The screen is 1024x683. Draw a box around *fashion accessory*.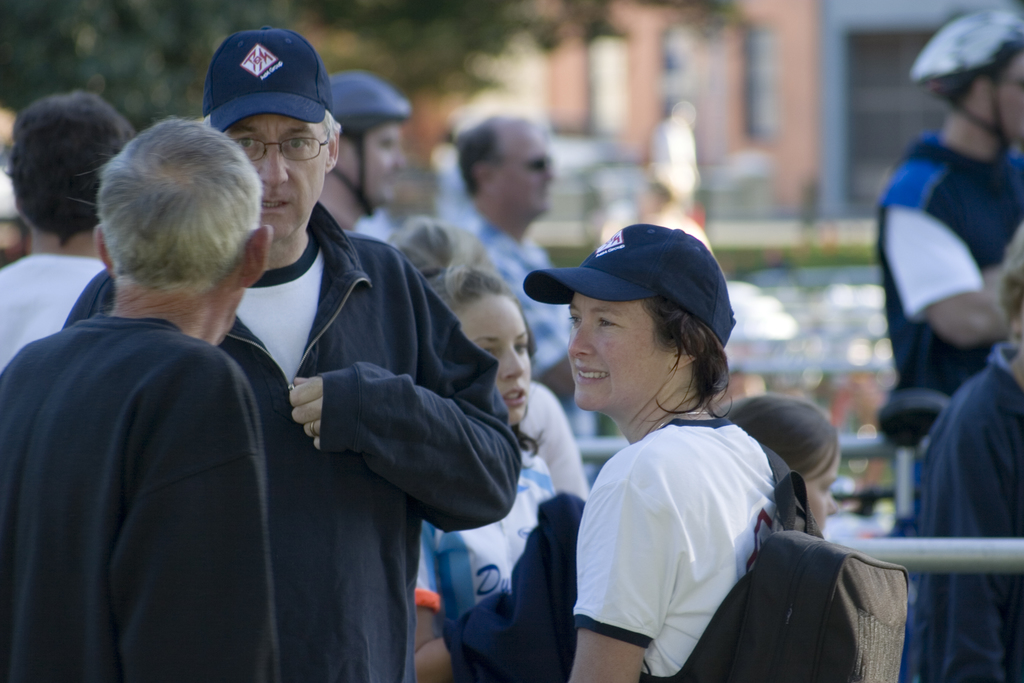
{"x1": 201, "y1": 26, "x2": 332, "y2": 134}.
